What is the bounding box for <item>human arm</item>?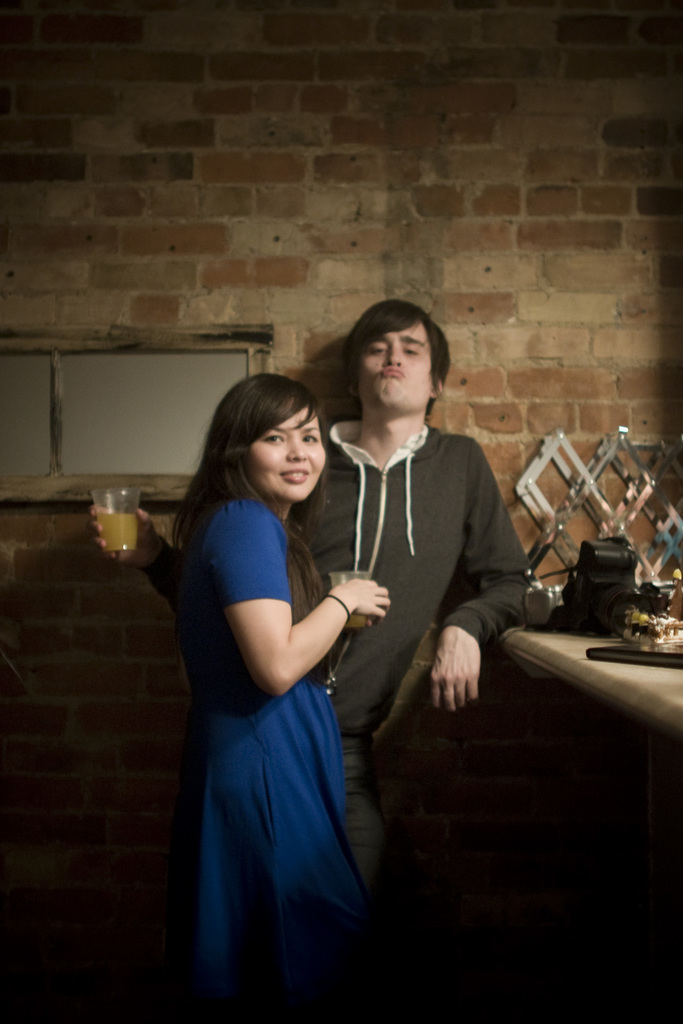
237,501,396,708.
